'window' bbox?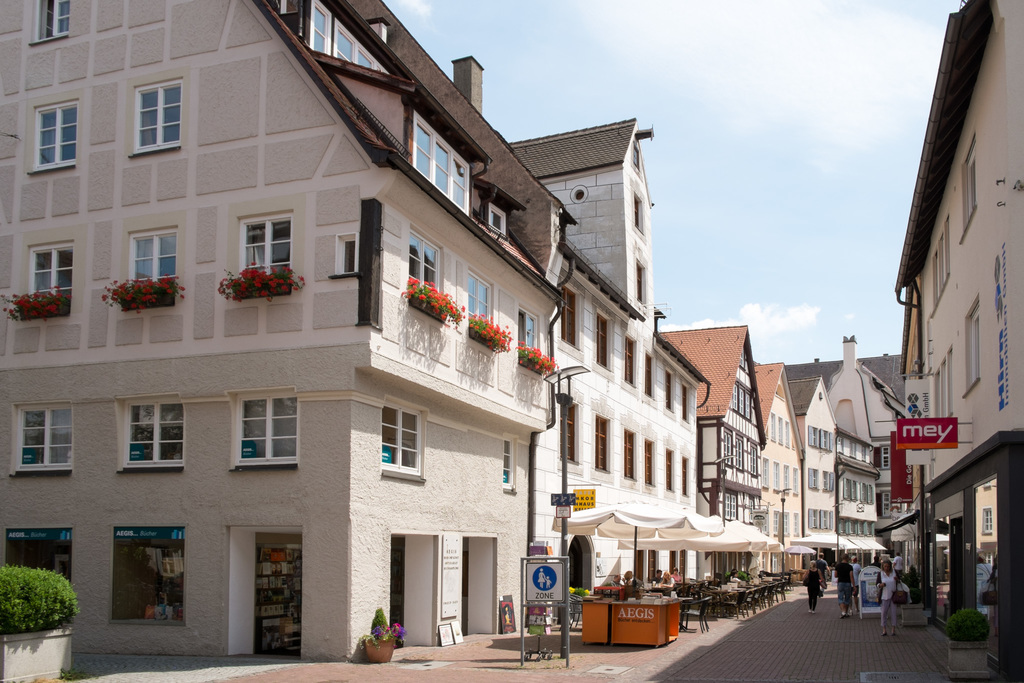
bbox(29, 100, 75, 171)
